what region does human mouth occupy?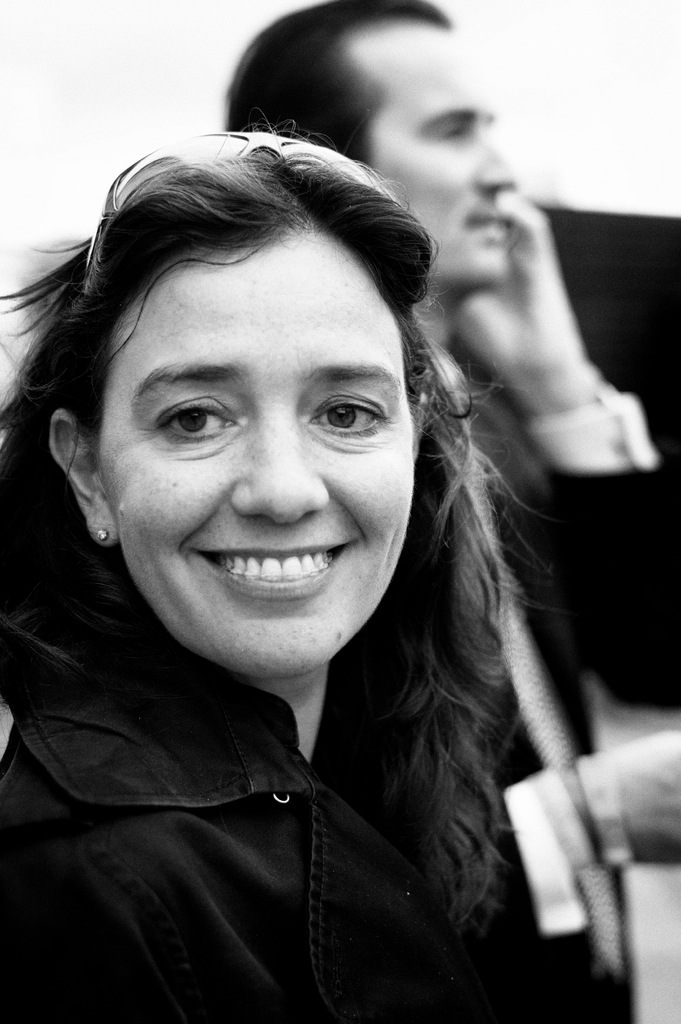
BBox(457, 205, 502, 244).
